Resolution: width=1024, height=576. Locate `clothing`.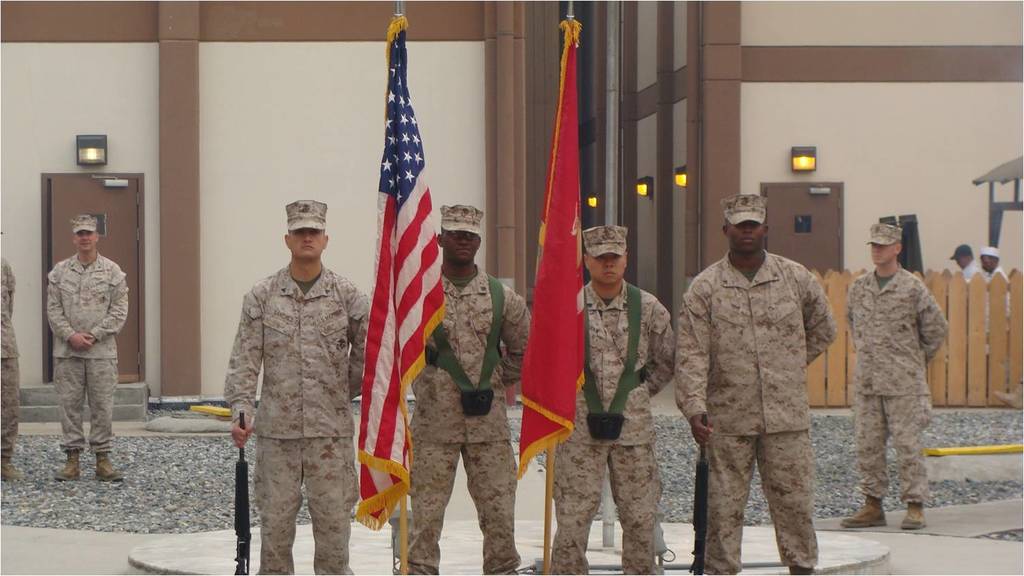
[x1=46, y1=248, x2=134, y2=451].
